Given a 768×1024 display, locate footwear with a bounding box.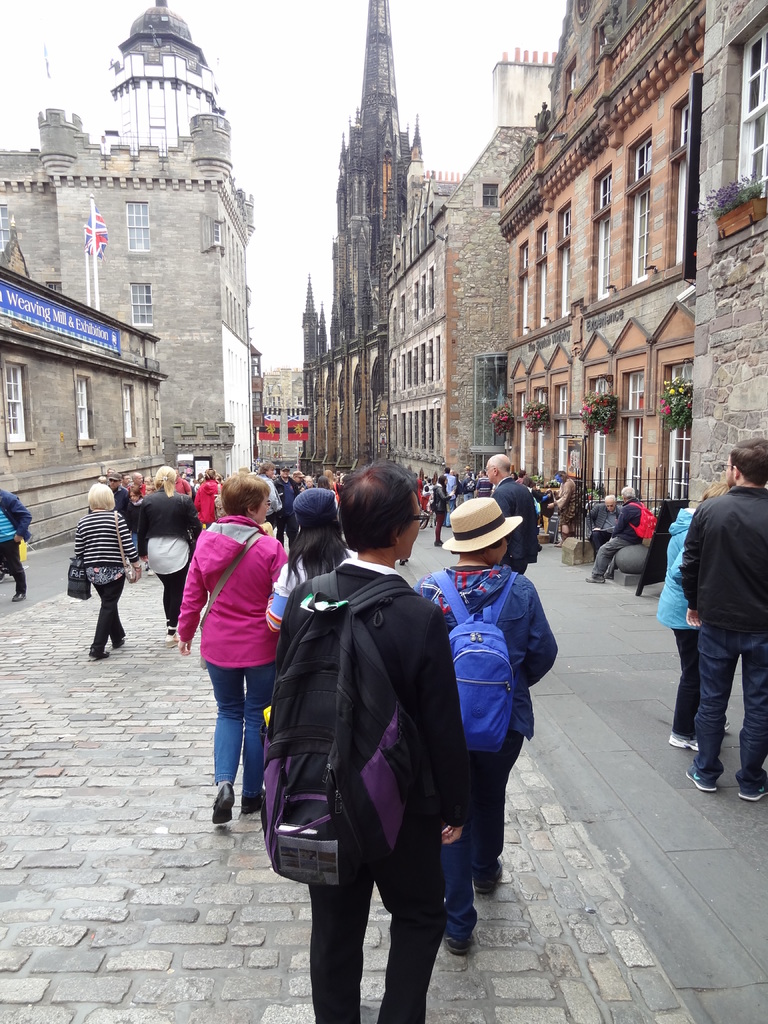
Located: [582,571,606,583].
